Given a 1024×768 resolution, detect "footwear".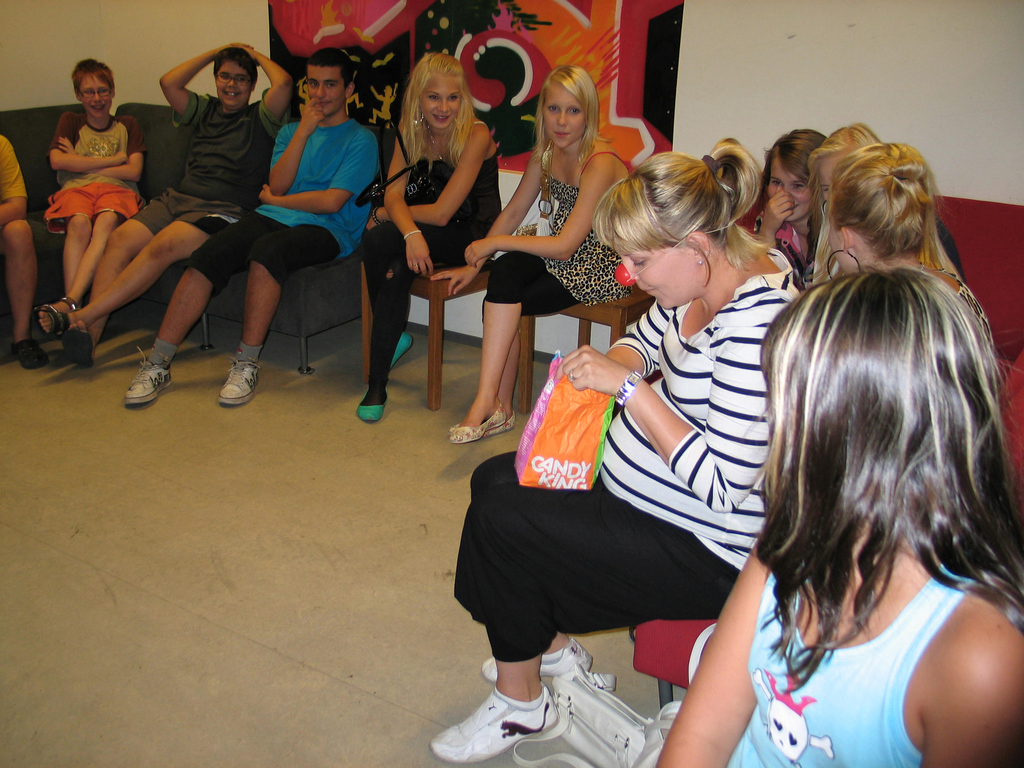
{"x1": 13, "y1": 328, "x2": 52, "y2": 364}.
